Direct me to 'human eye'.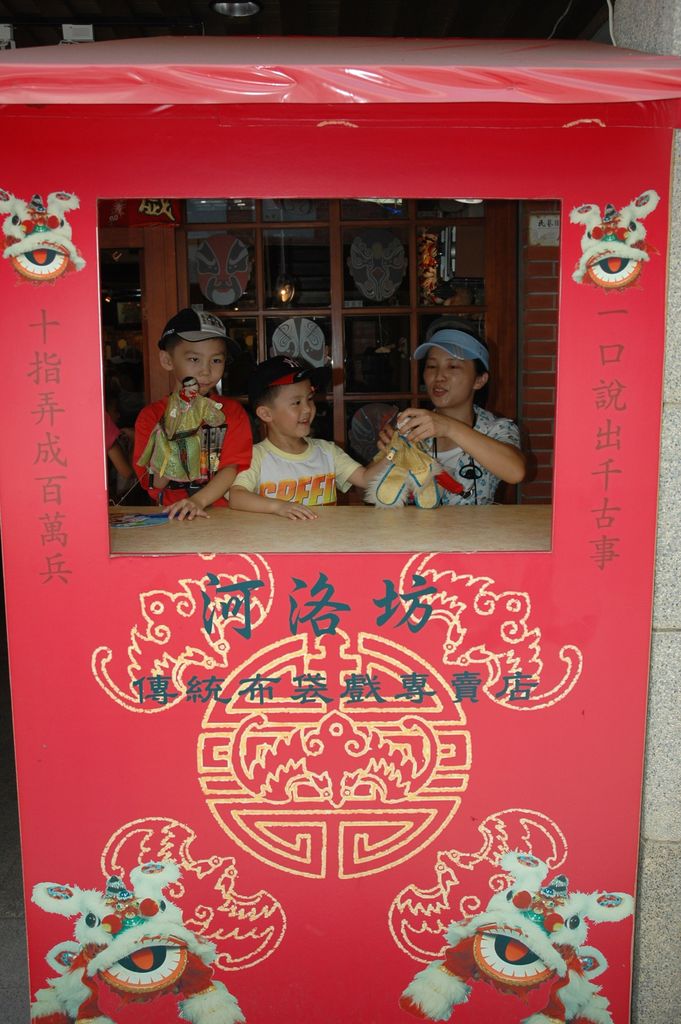
Direction: {"left": 426, "top": 363, "right": 439, "bottom": 370}.
